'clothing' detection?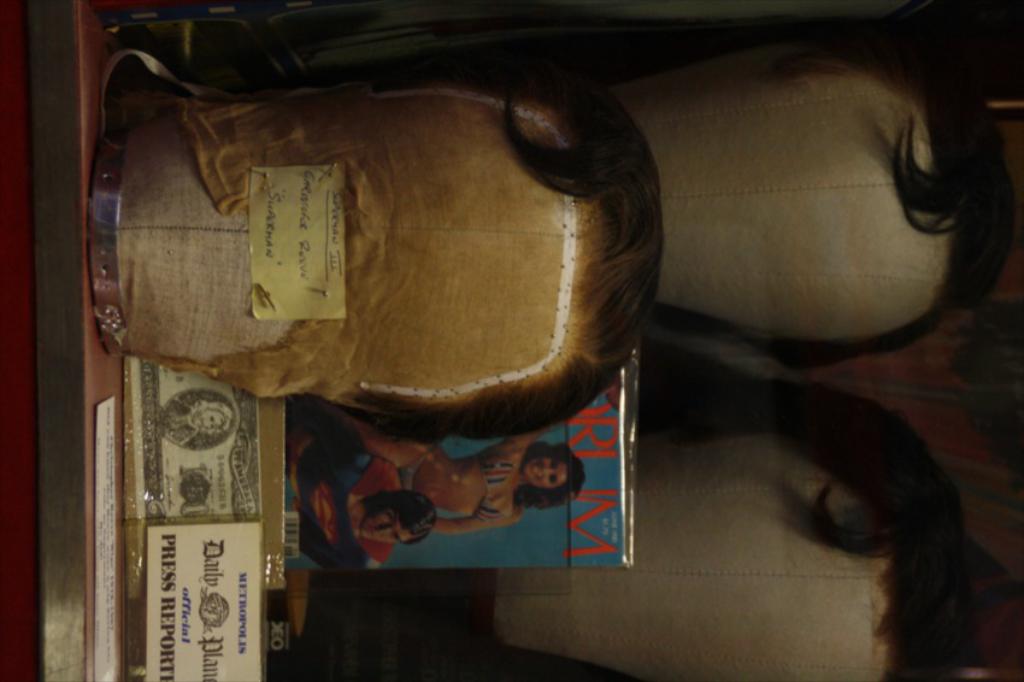
{"x1": 287, "y1": 428, "x2": 399, "y2": 572}
